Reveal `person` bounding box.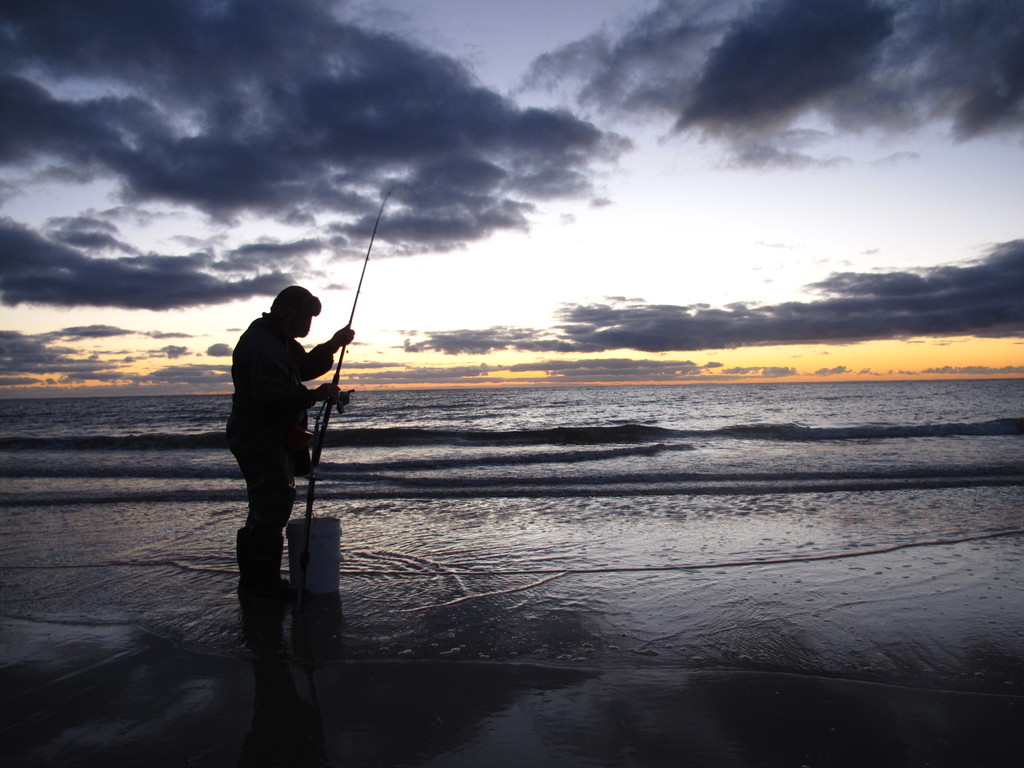
Revealed: detection(225, 257, 341, 628).
